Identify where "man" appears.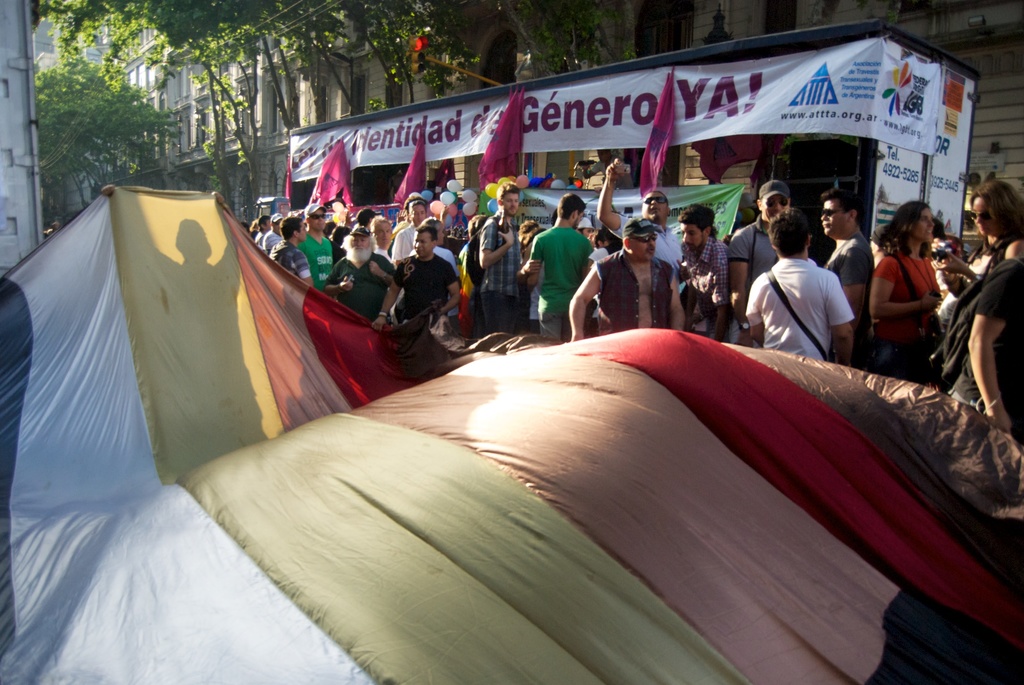
Appears at bbox=(468, 188, 522, 336).
